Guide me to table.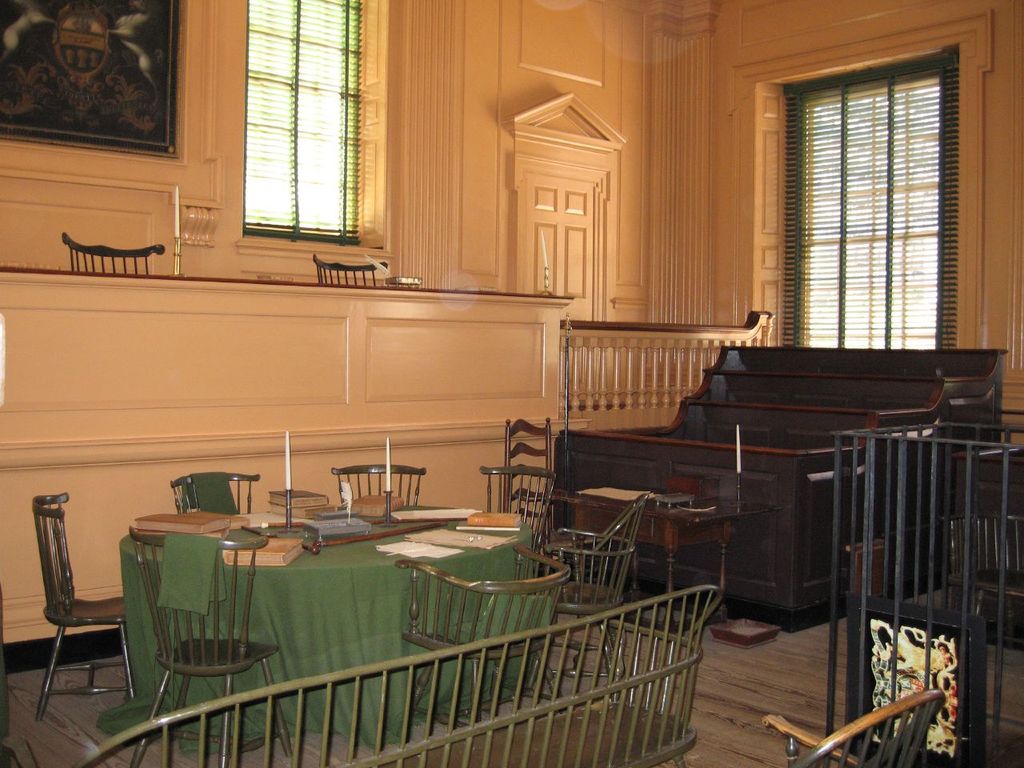
Guidance: {"x1": 120, "y1": 516, "x2": 574, "y2": 711}.
